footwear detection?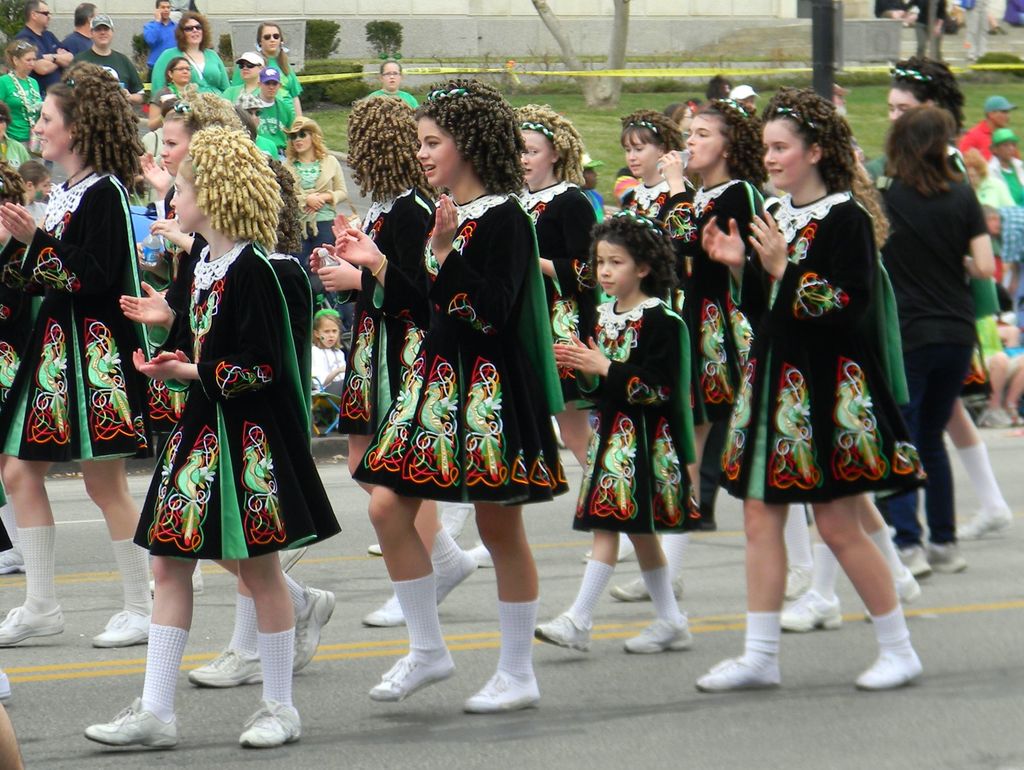
(x1=0, y1=545, x2=24, y2=575)
